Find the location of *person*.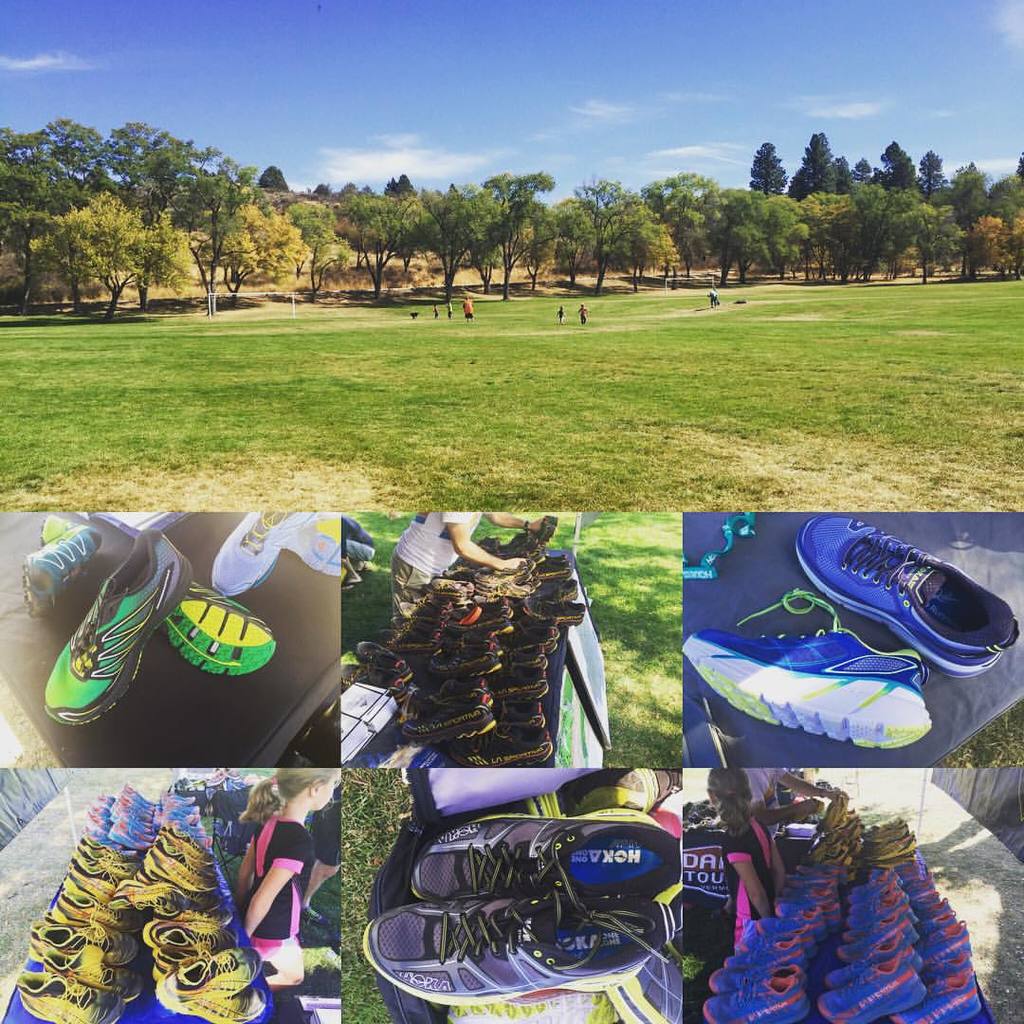
Location: bbox(339, 519, 384, 585).
